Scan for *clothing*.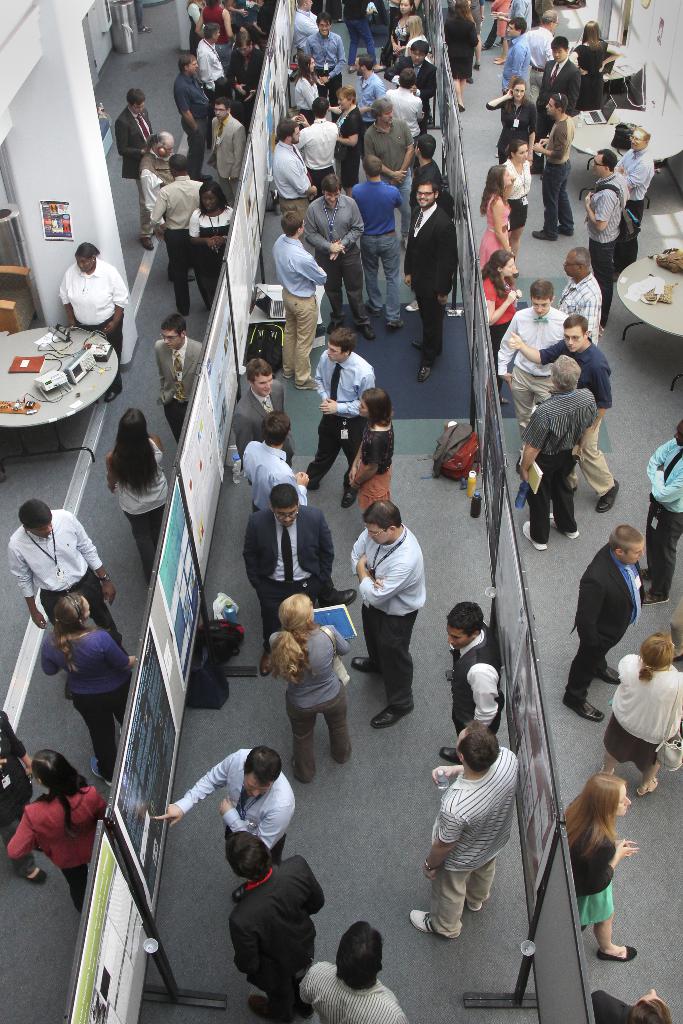
Scan result: bbox(350, 180, 404, 324).
